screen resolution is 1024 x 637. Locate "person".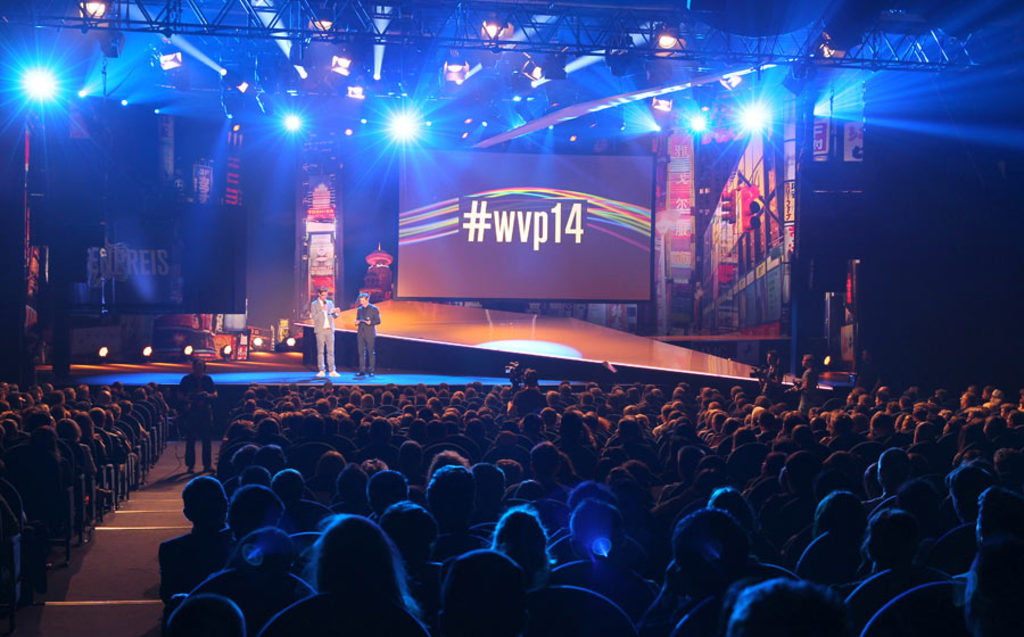
bbox=(173, 351, 222, 477).
